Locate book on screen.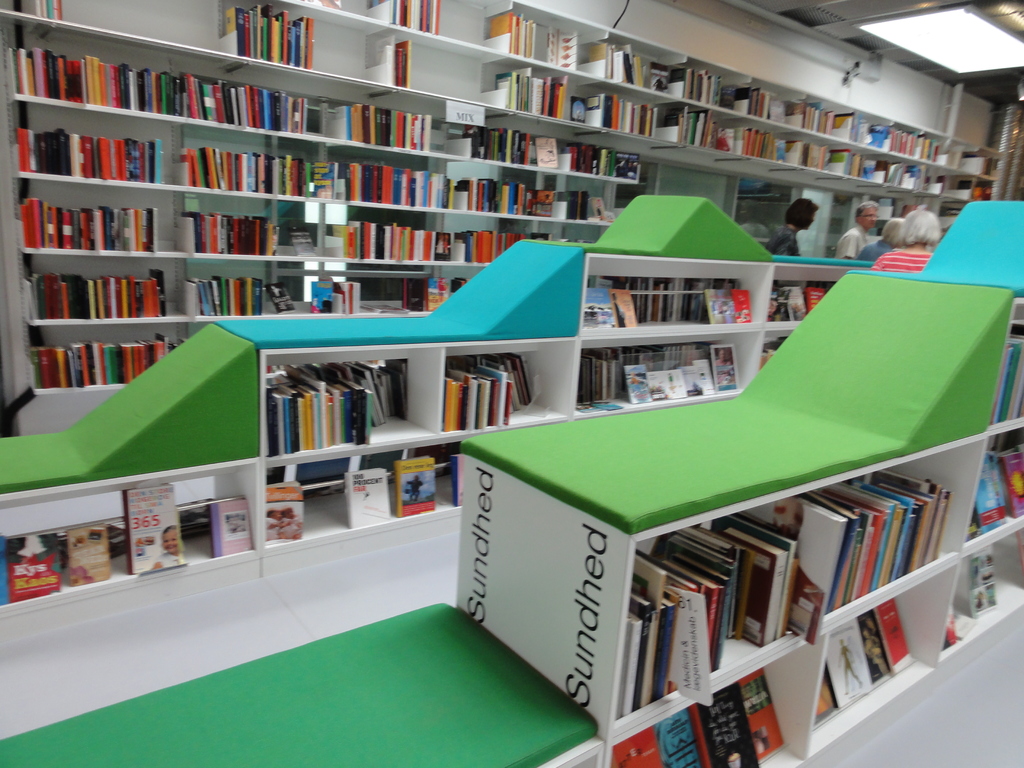
On screen at Rect(207, 495, 255, 559).
